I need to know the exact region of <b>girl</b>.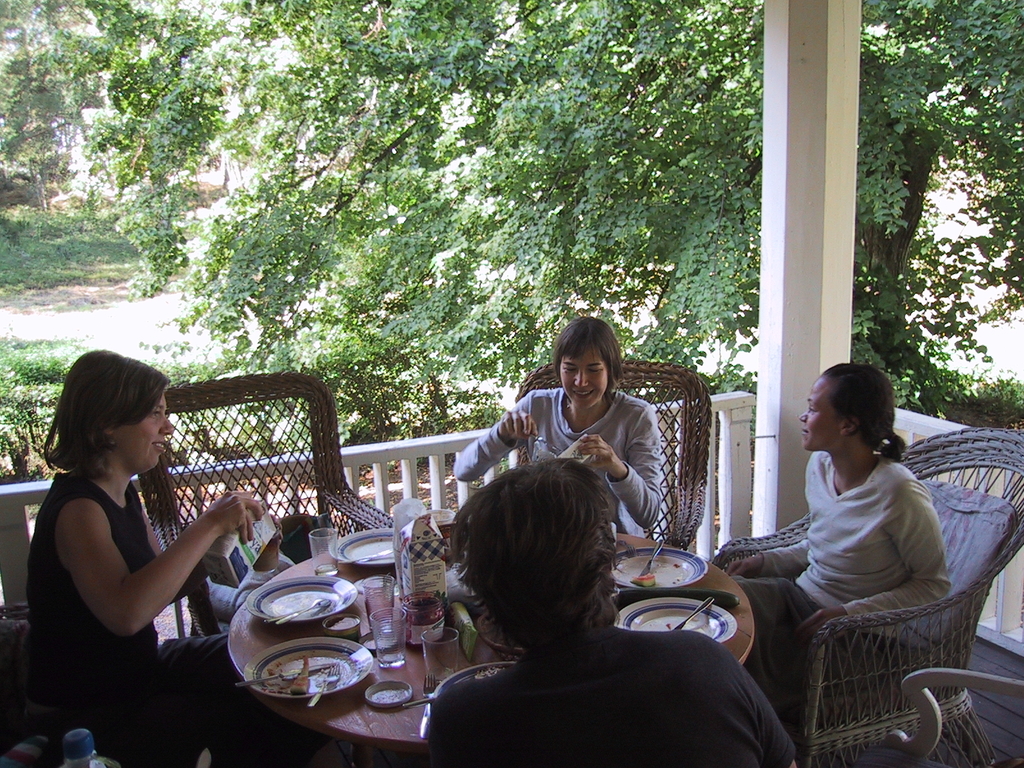
Region: (723, 358, 953, 718).
